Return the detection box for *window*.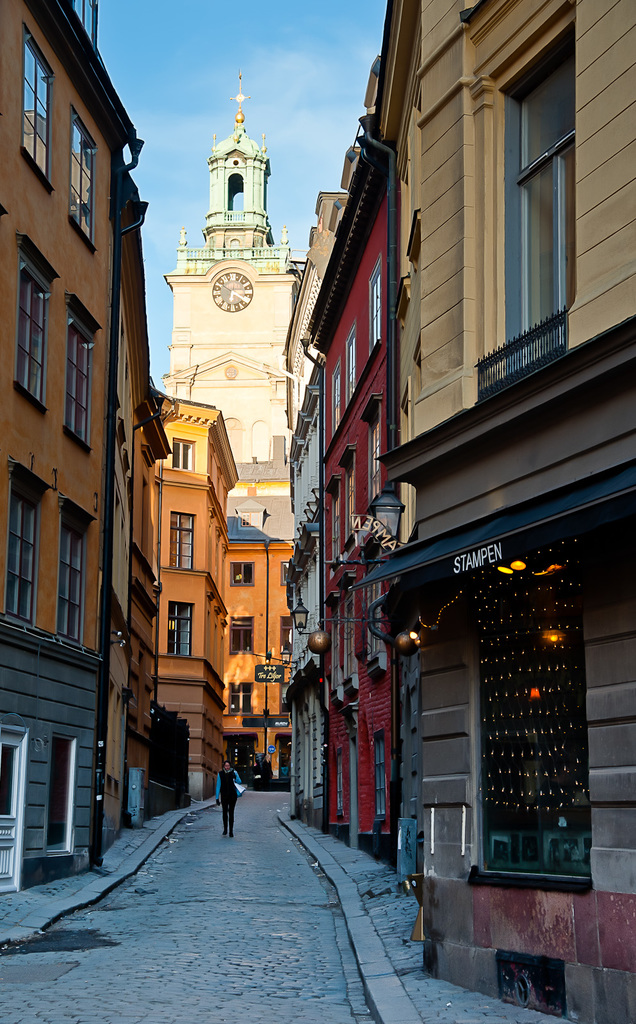
23:36:58:190.
